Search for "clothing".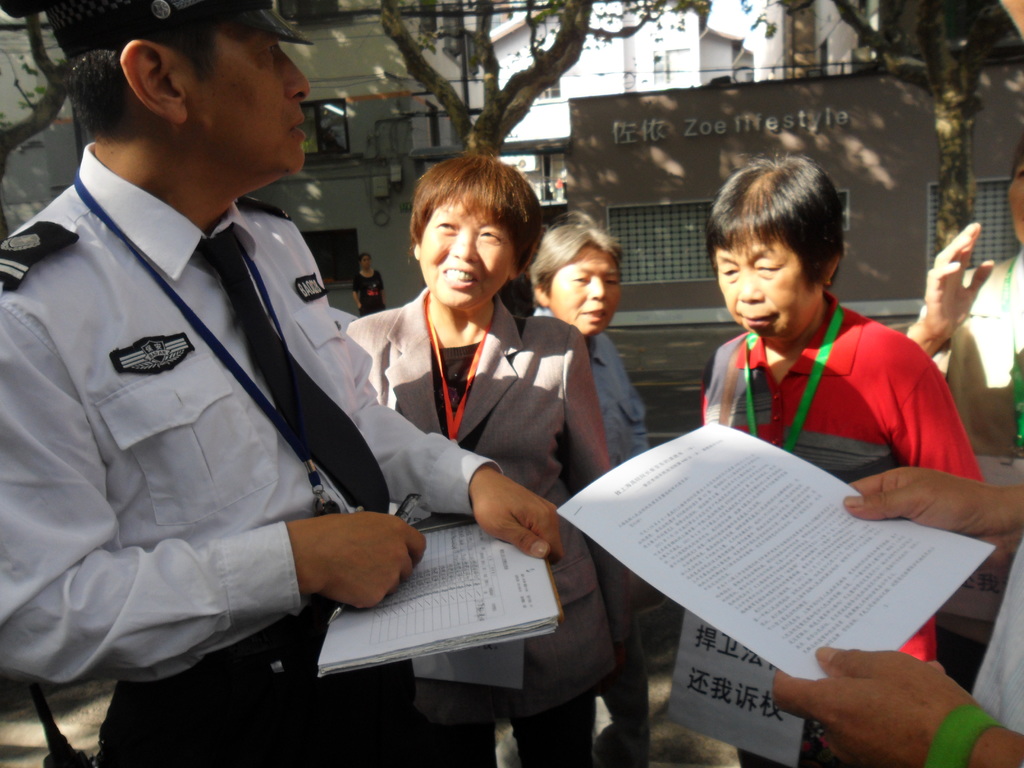
Found at box=[9, 114, 393, 753].
